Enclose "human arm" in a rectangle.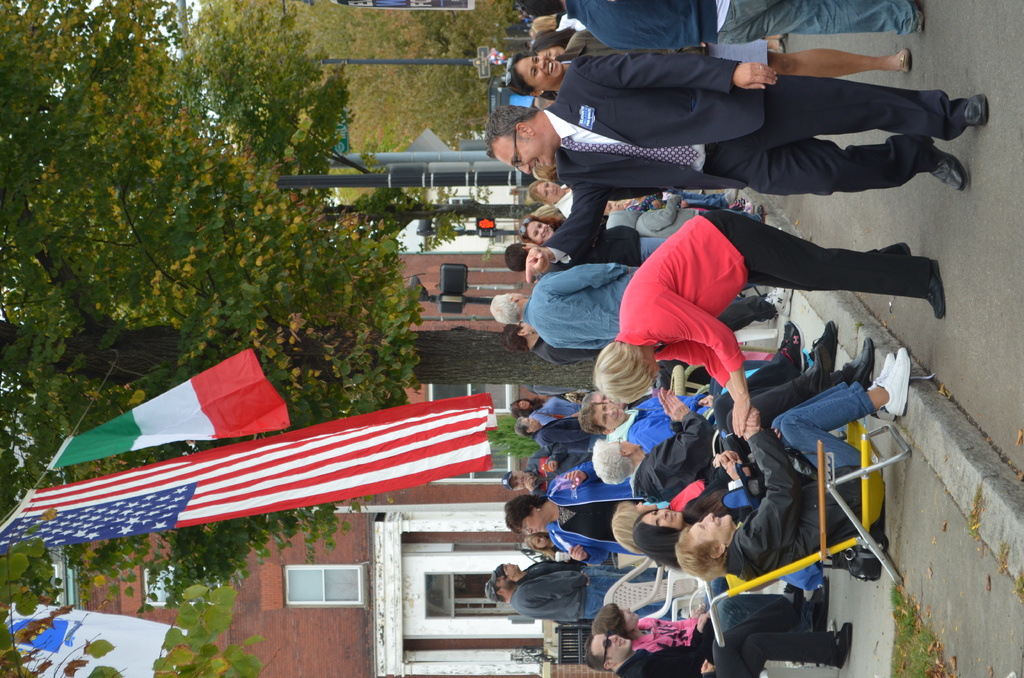
locate(516, 569, 589, 599).
